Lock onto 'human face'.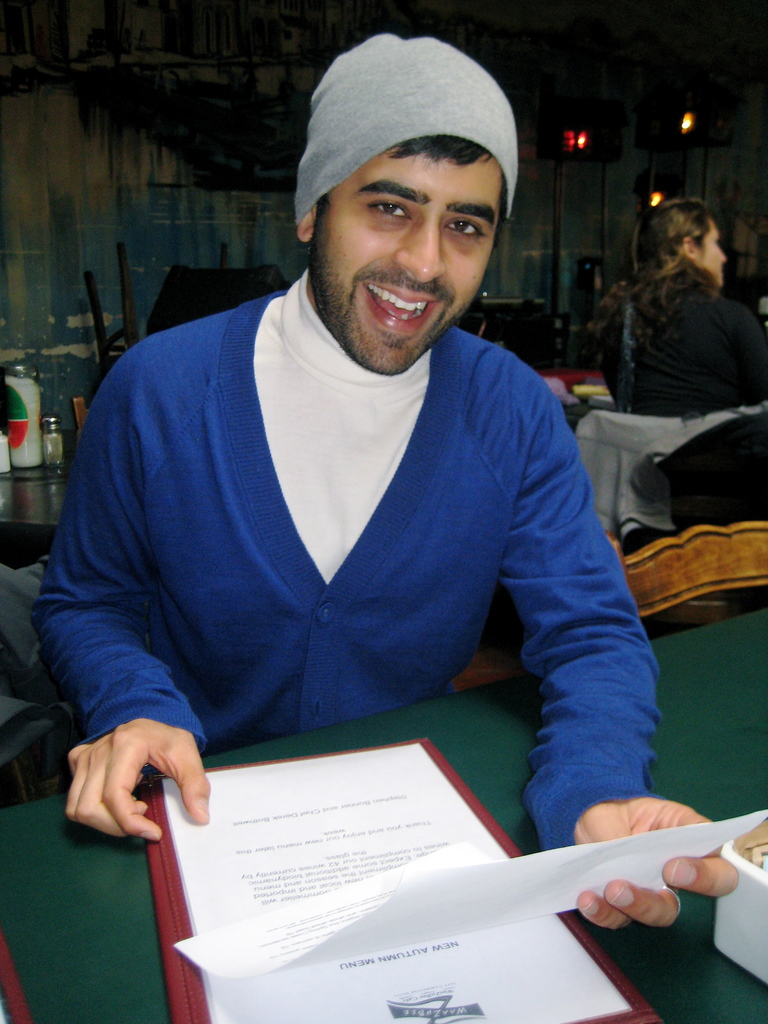
Locked: box=[702, 218, 728, 287].
